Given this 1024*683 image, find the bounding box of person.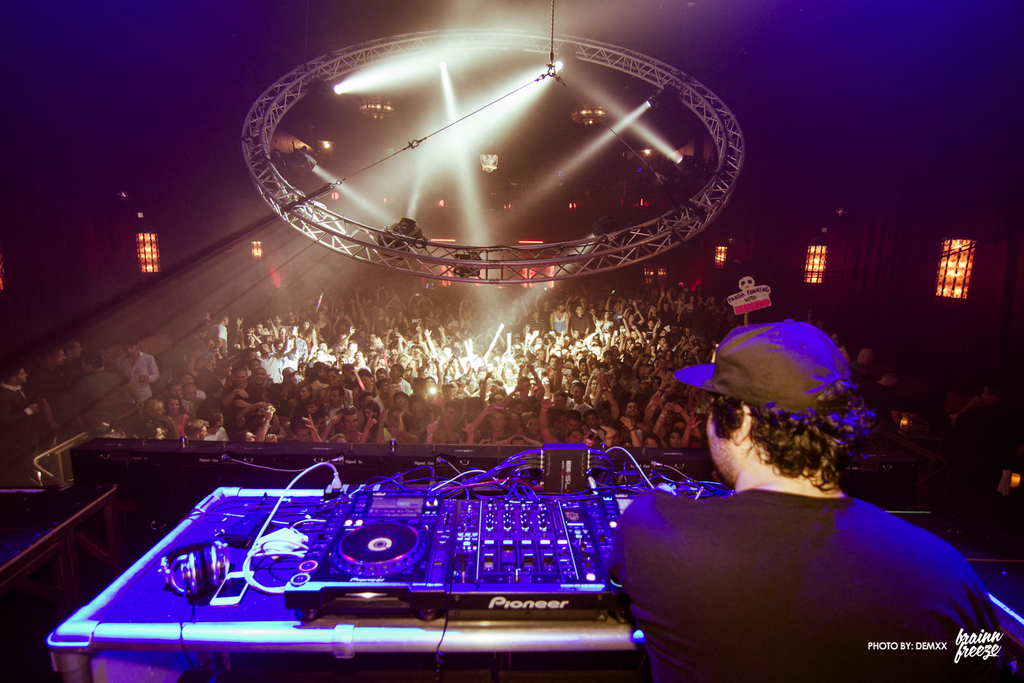
<region>0, 369, 38, 456</region>.
